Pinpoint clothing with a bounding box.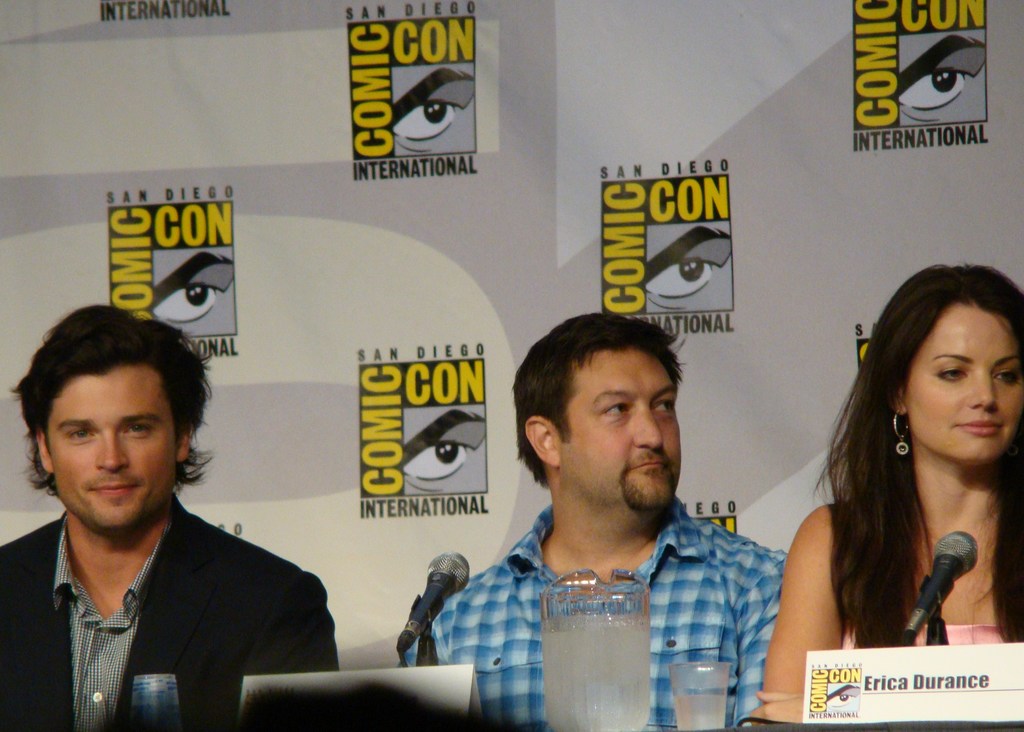
l=404, t=485, r=791, b=731.
